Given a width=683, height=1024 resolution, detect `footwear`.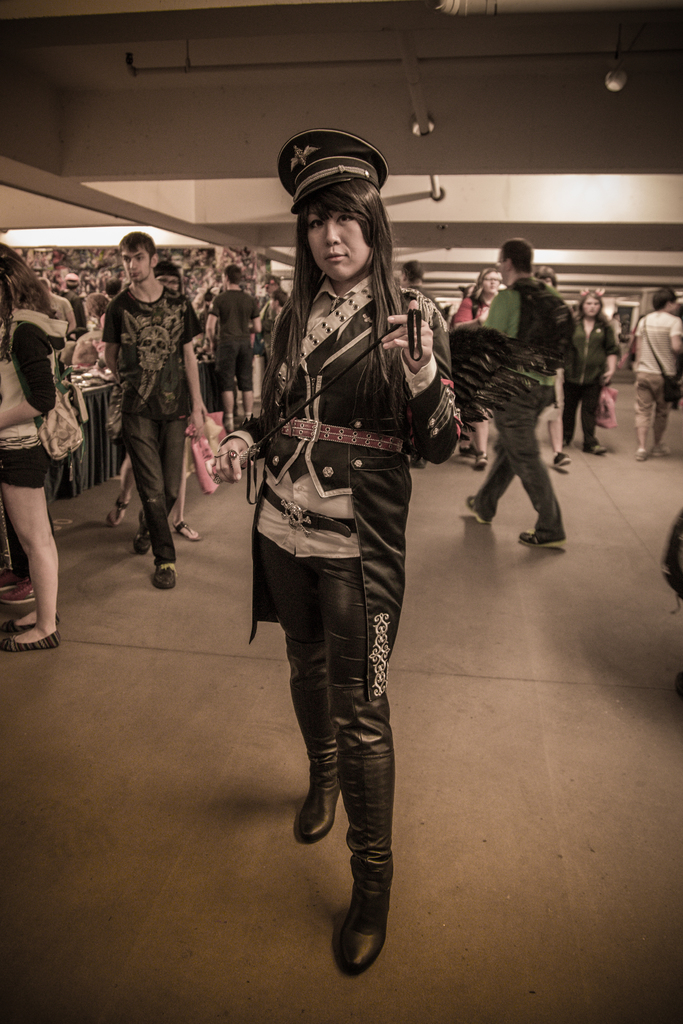
[462,449,474,455].
